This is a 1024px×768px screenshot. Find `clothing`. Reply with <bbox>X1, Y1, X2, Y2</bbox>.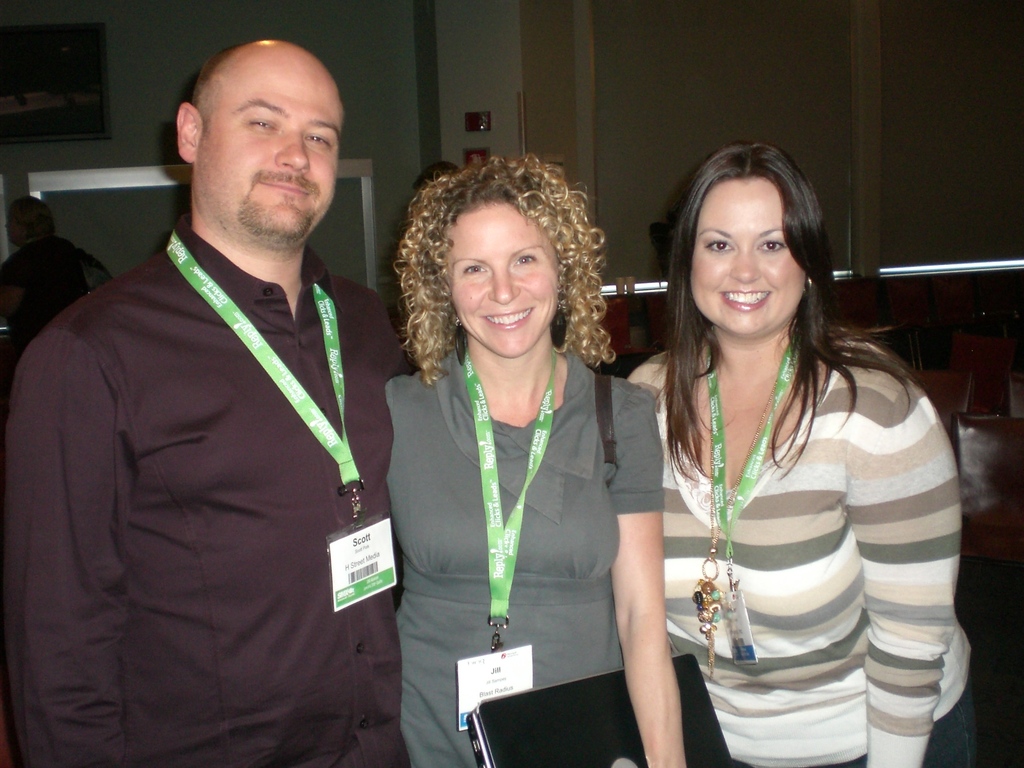
<bbox>27, 156, 411, 767</bbox>.
